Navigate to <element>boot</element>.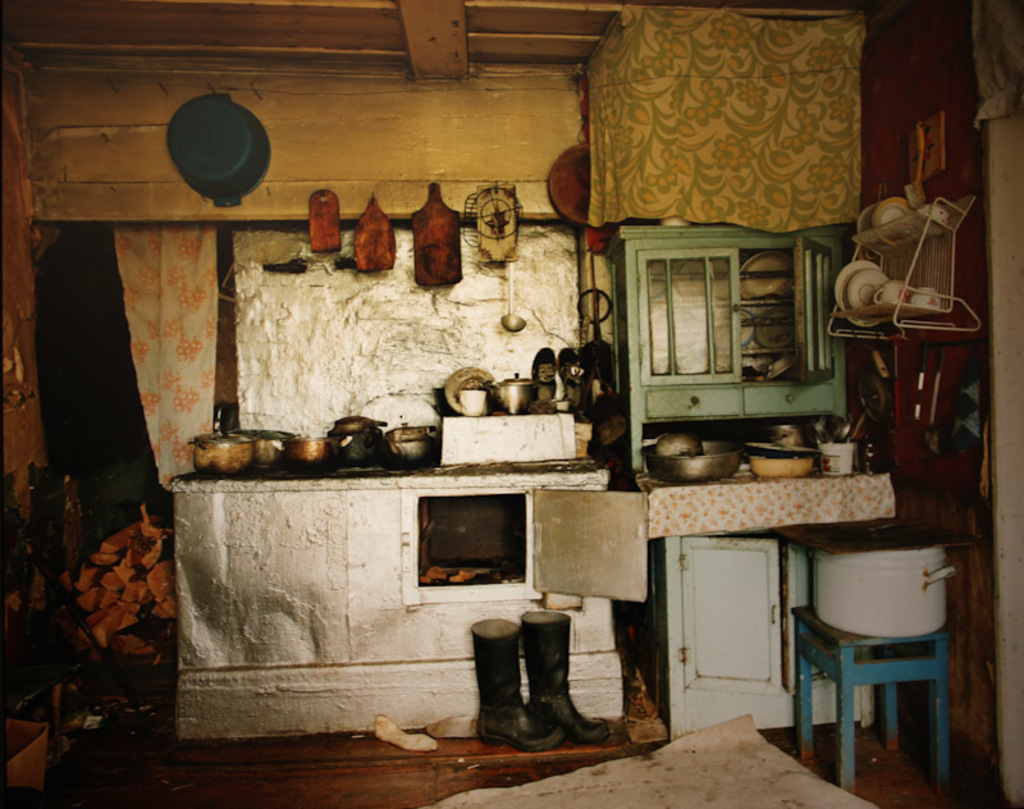
Navigation target: x1=472, y1=618, x2=563, y2=750.
